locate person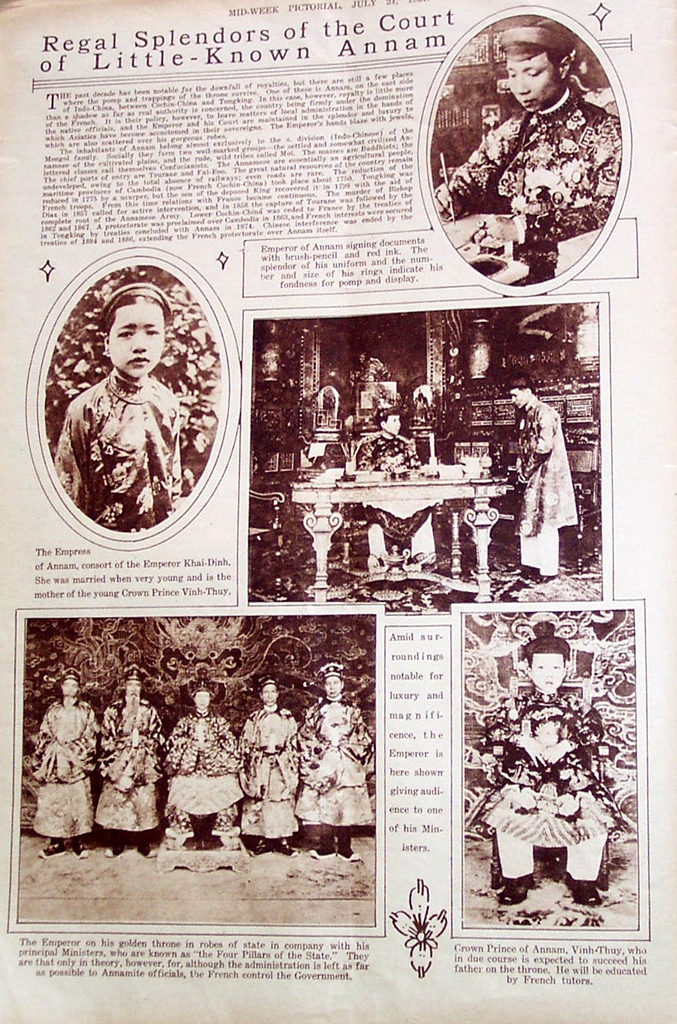
Rect(512, 380, 579, 569)
